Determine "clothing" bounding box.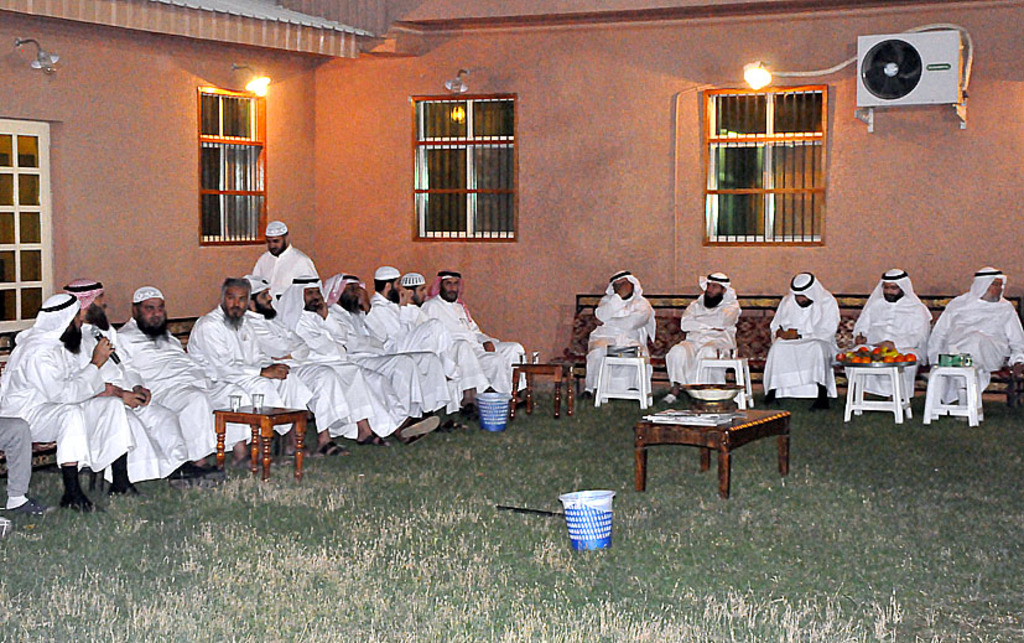
Determined: locate(587, 273, 661, 400).
